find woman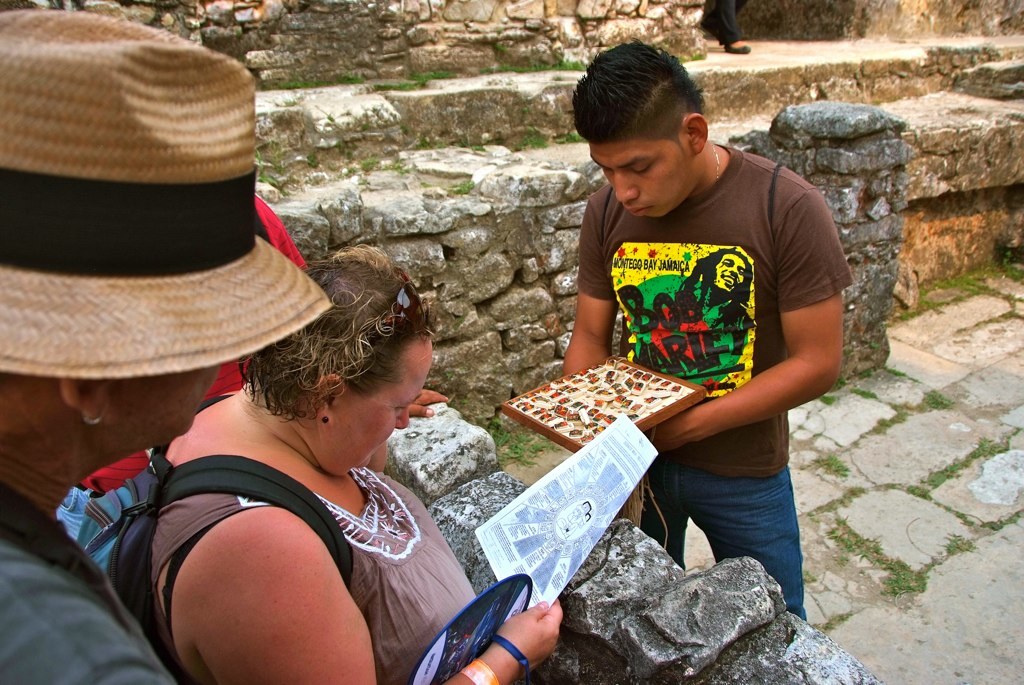
(left=0, top=7, right=330, bottom=684)
